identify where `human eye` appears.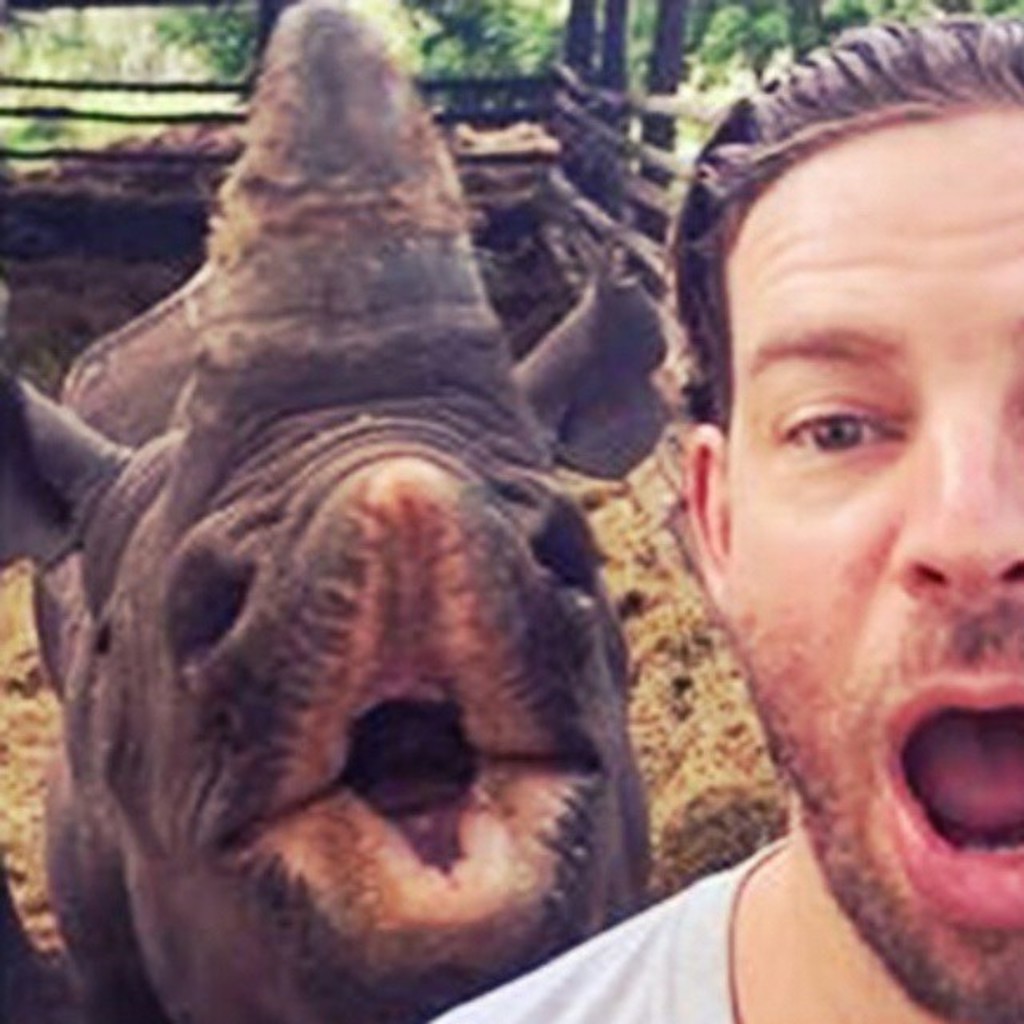
Appears at region(794, 386, 944, 482).
